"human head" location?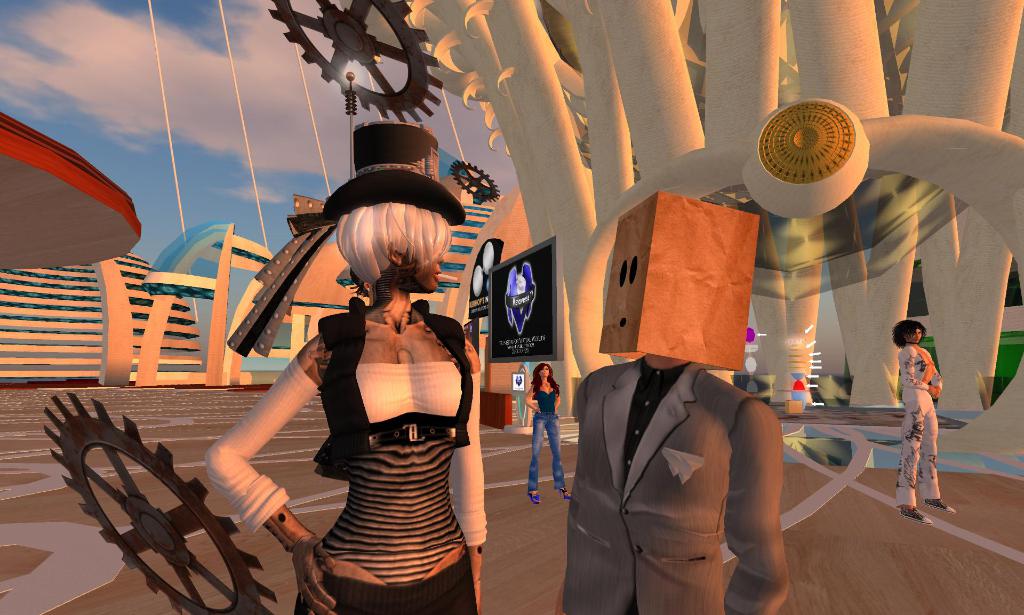
left=534, top=362, right=552, bottom=383
